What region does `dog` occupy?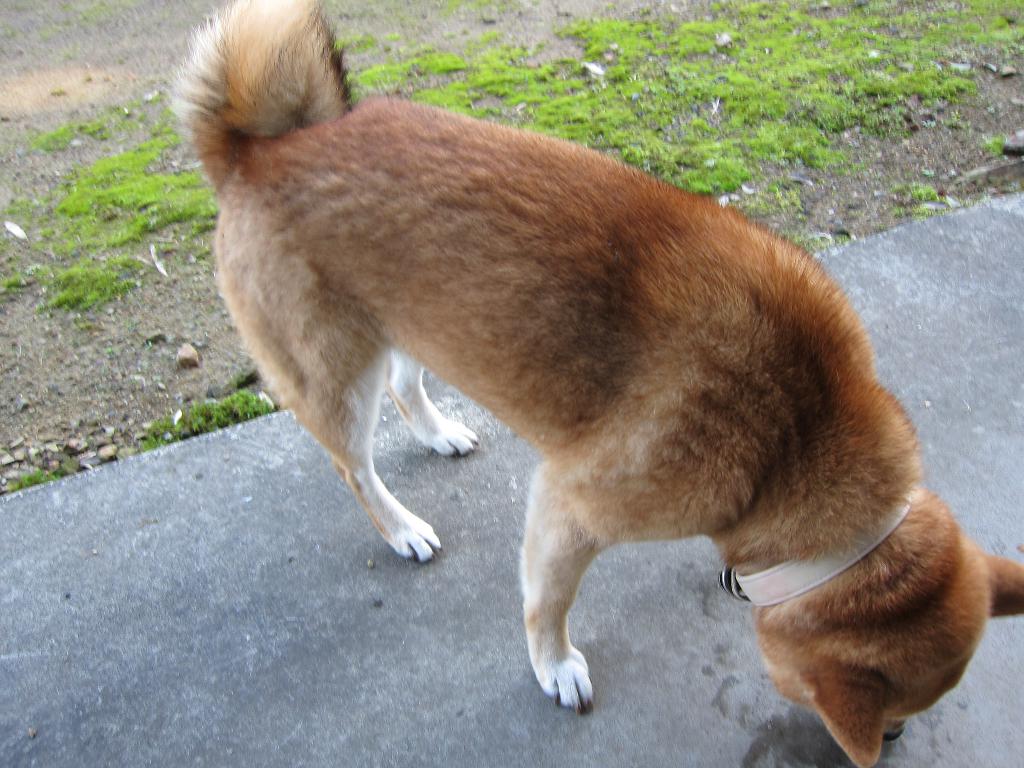
159, 0, 1023, 767.
